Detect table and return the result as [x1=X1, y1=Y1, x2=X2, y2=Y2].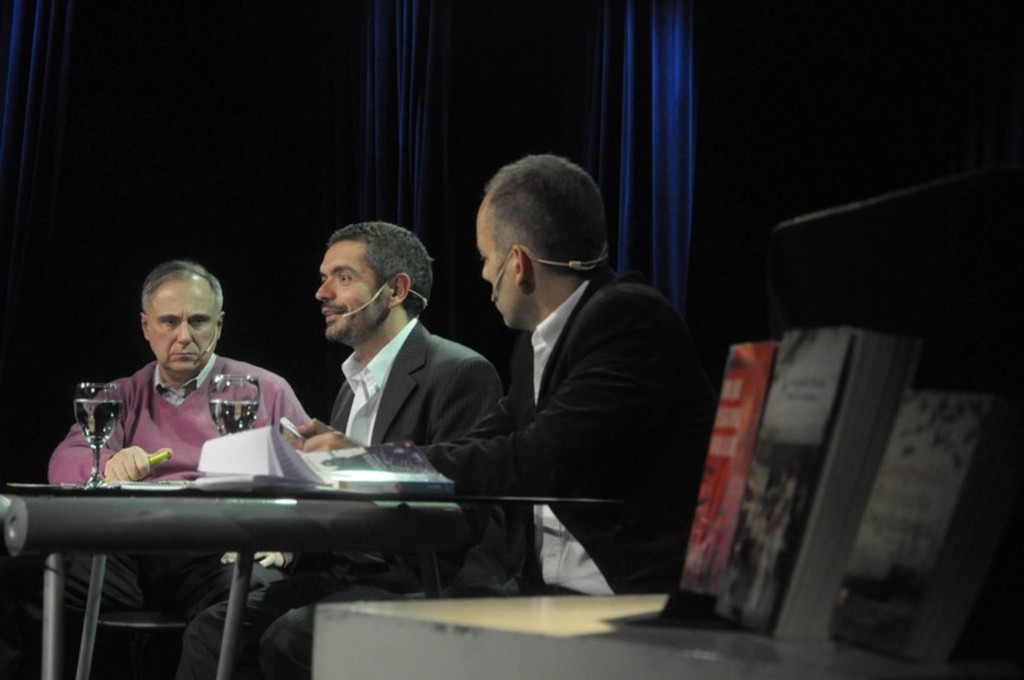
[x1=306, y1=579, x2=972, y2=679].
